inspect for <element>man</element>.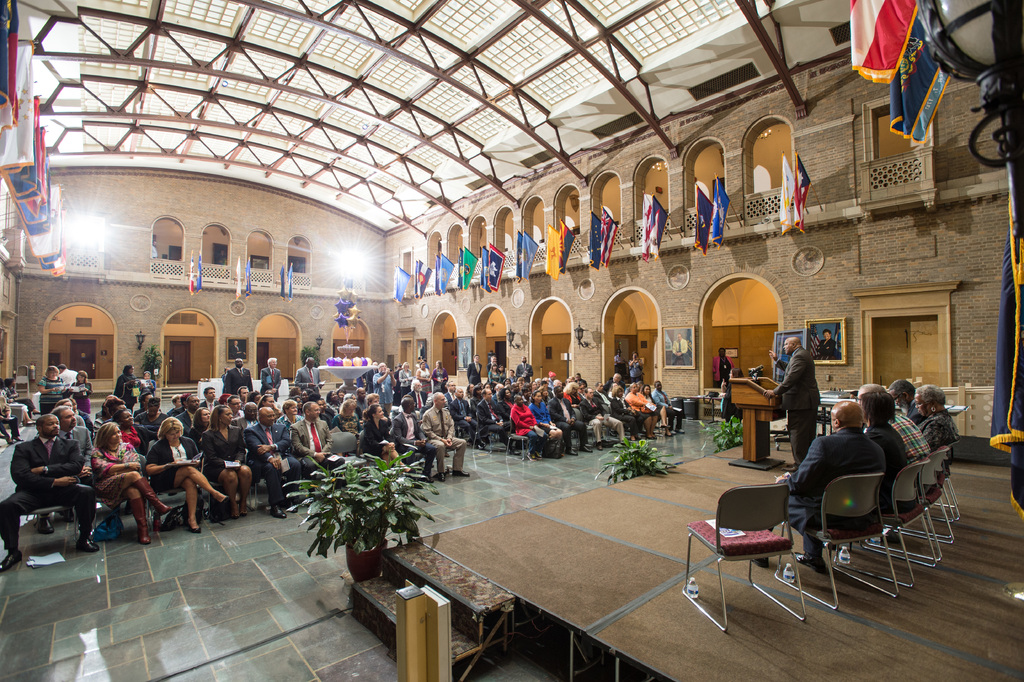
Inspection: (884,379,929,424).
